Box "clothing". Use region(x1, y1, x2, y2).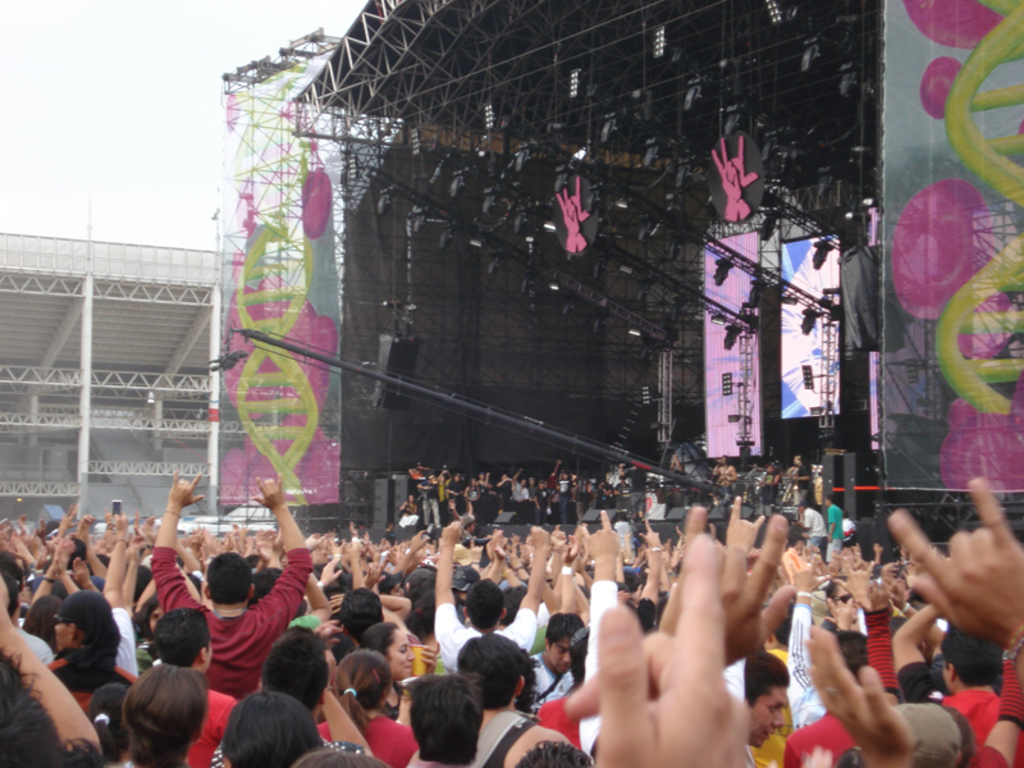
region(323, 710, 416, 767).
